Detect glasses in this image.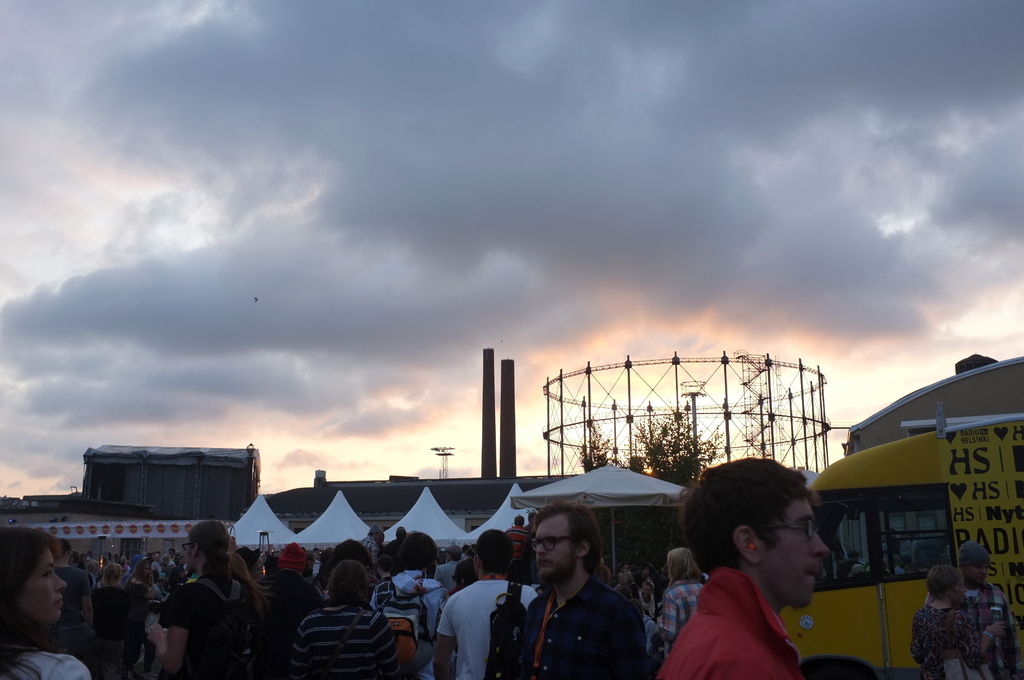
Detection: 181/540/208/553.
